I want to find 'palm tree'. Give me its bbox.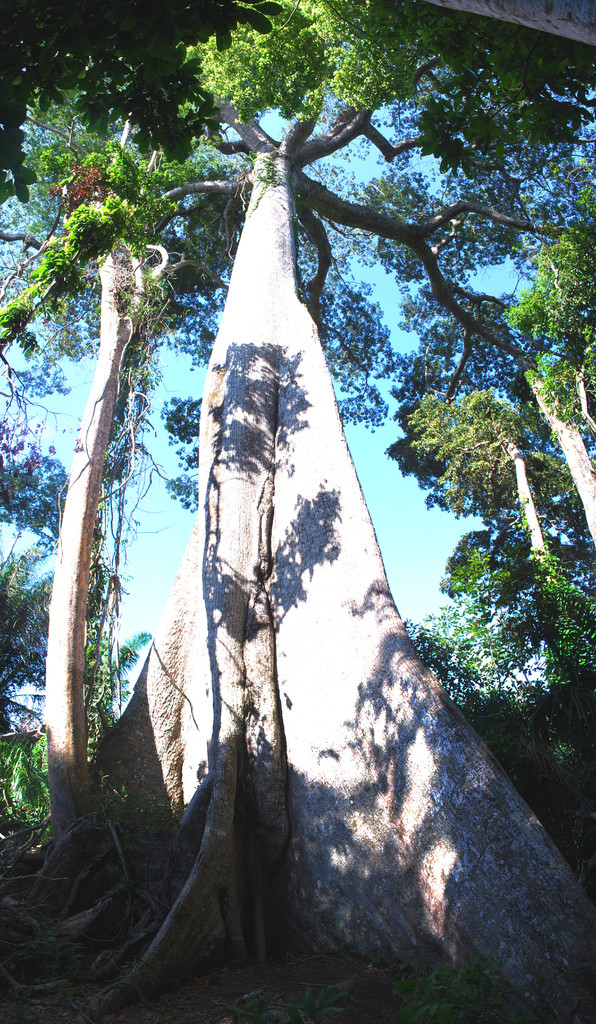
x1=31, y1=116, x2=225, y2=825.
